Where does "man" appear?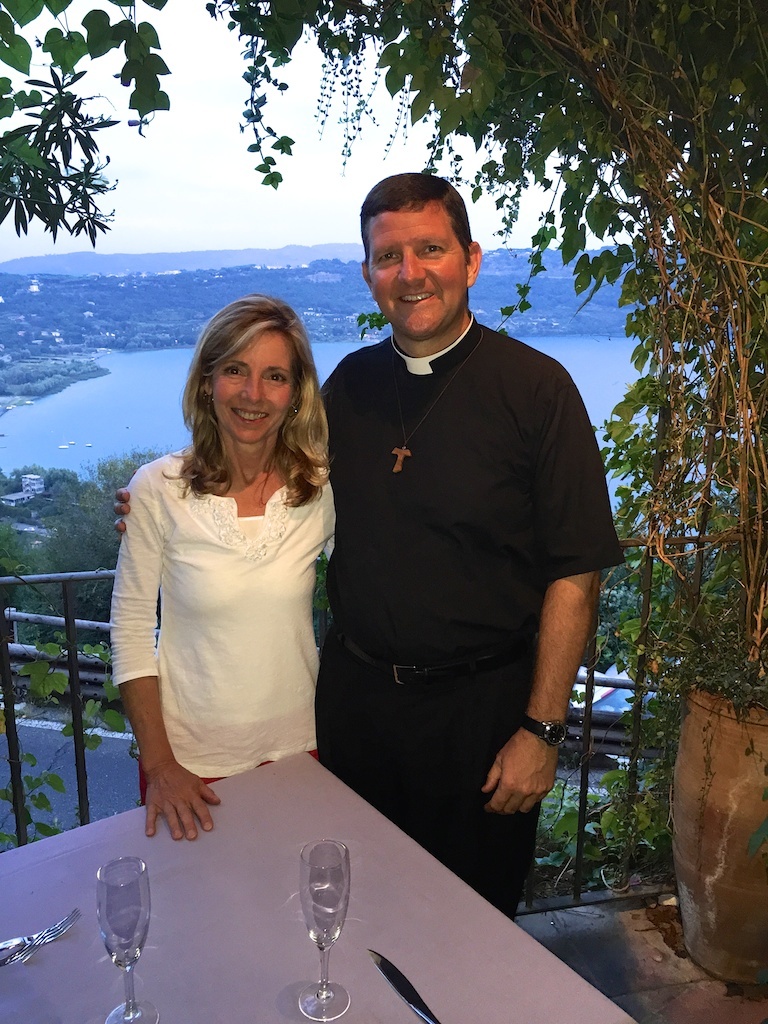
Appears at [300, 157, 613, 929].
